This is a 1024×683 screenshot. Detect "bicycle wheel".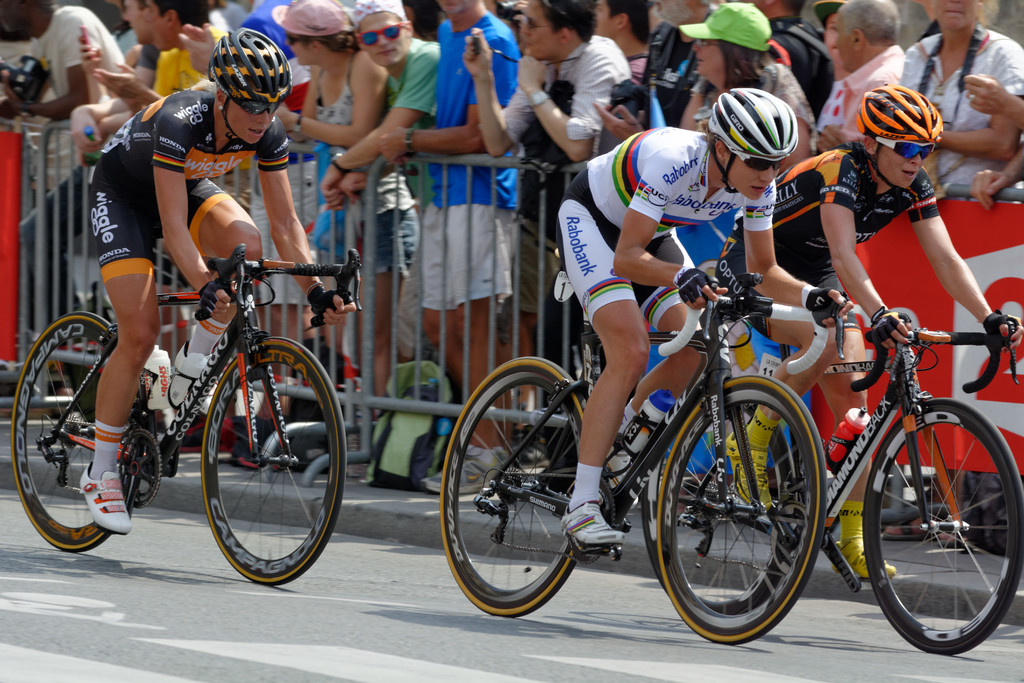
865,388,1008,657.
